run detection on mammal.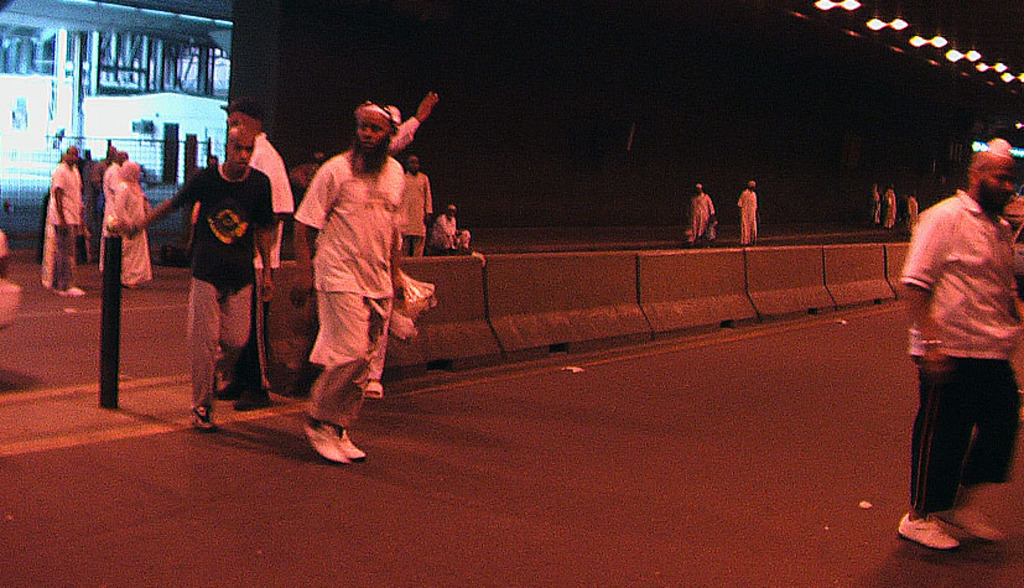
Result: 100/149/126/272.
